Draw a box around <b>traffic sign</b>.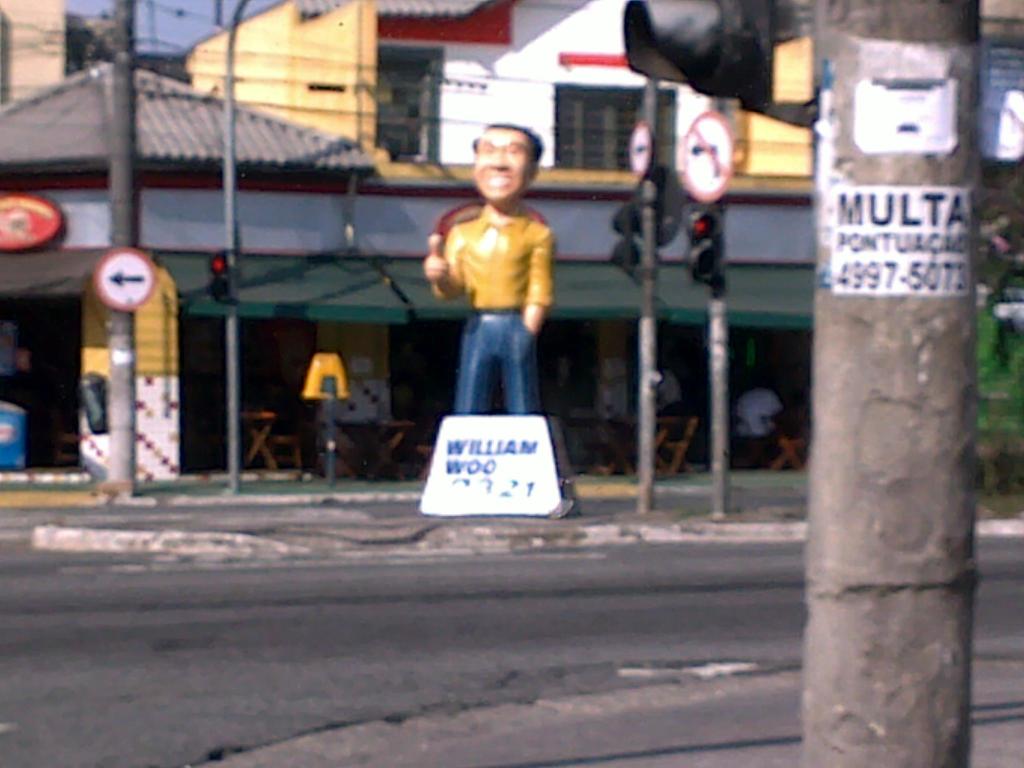
detection(682, 110, 734, 205).
